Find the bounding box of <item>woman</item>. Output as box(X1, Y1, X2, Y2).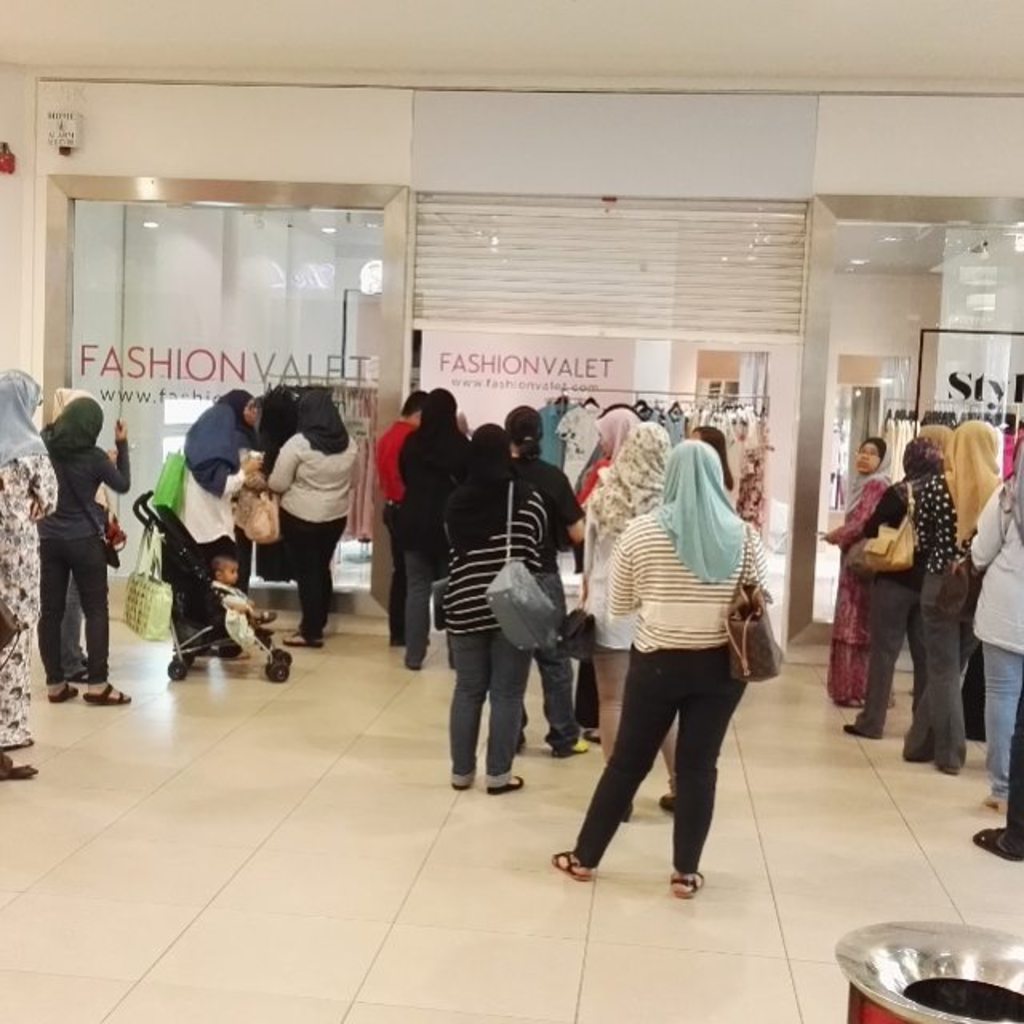
box(208, 382, 262, 598).
